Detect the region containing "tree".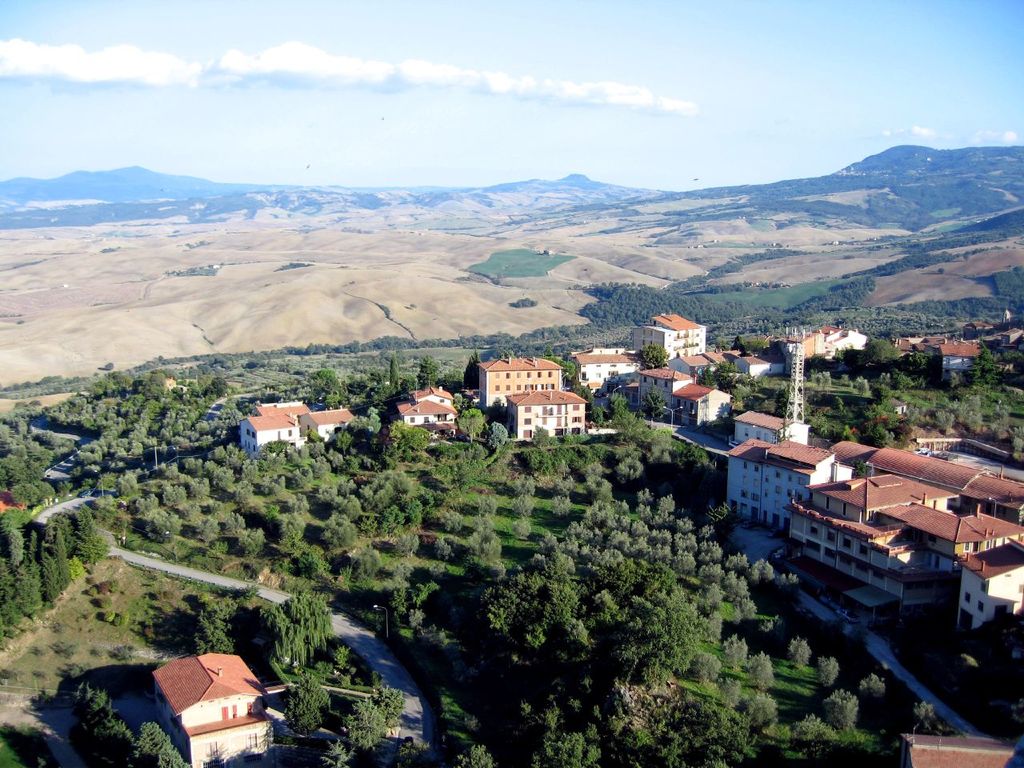
788/642/818/672.
